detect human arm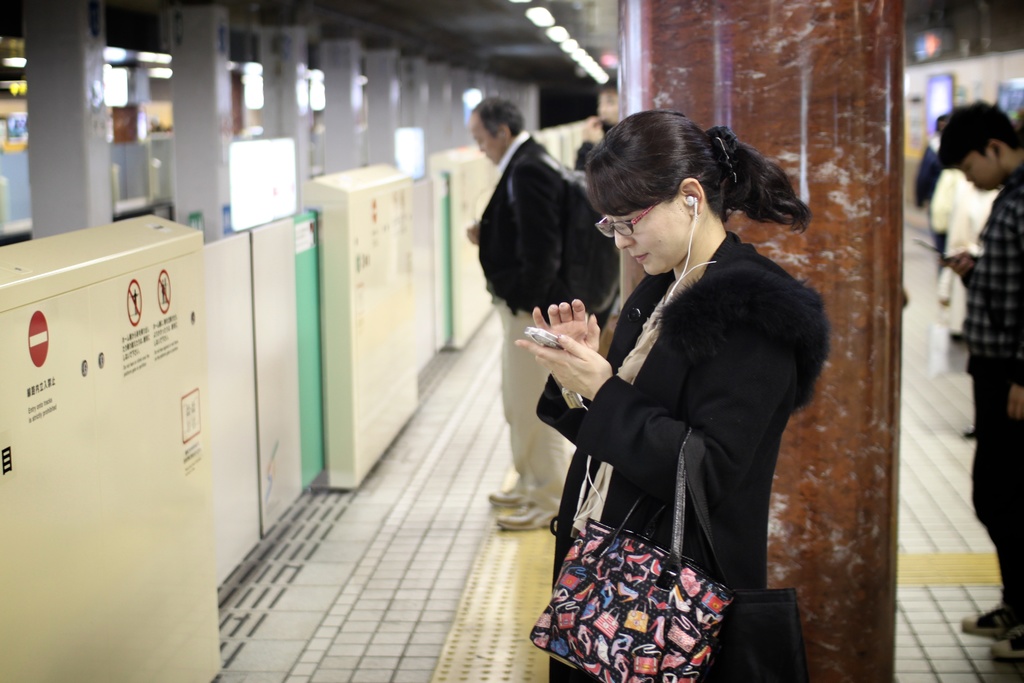
x1=527 y1=156 x2=561 y2=290
